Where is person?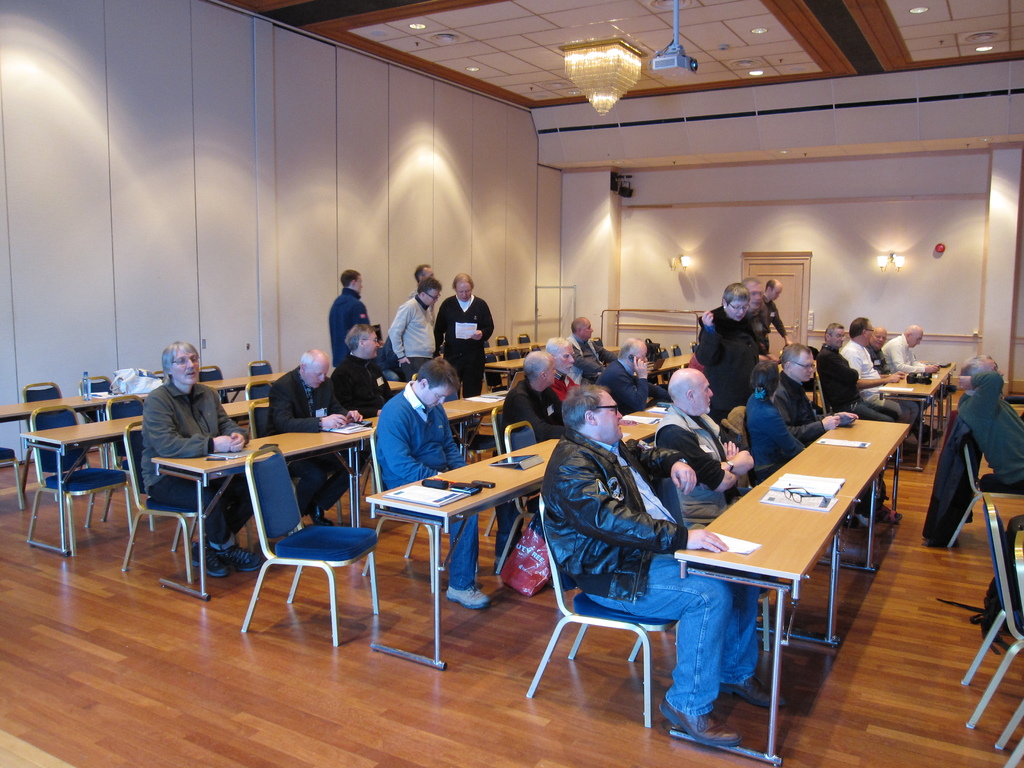
842,322,909,396.
